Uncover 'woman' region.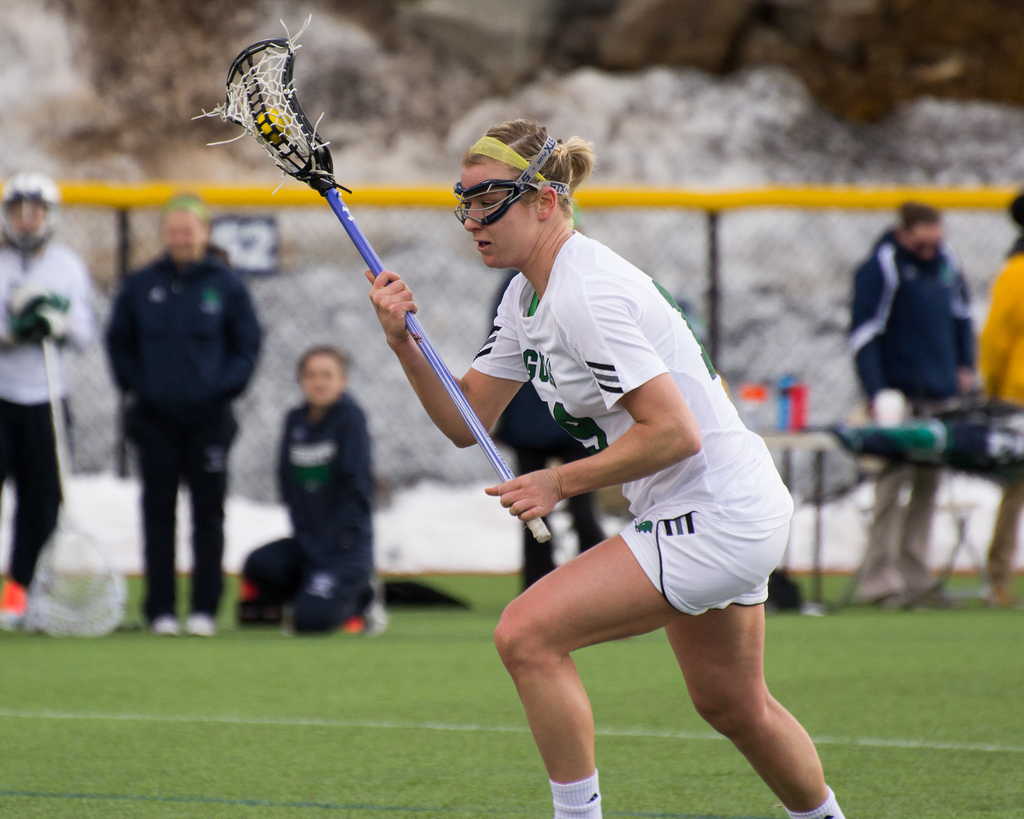
Uncovered: locate(433, 159, 851, 818).
